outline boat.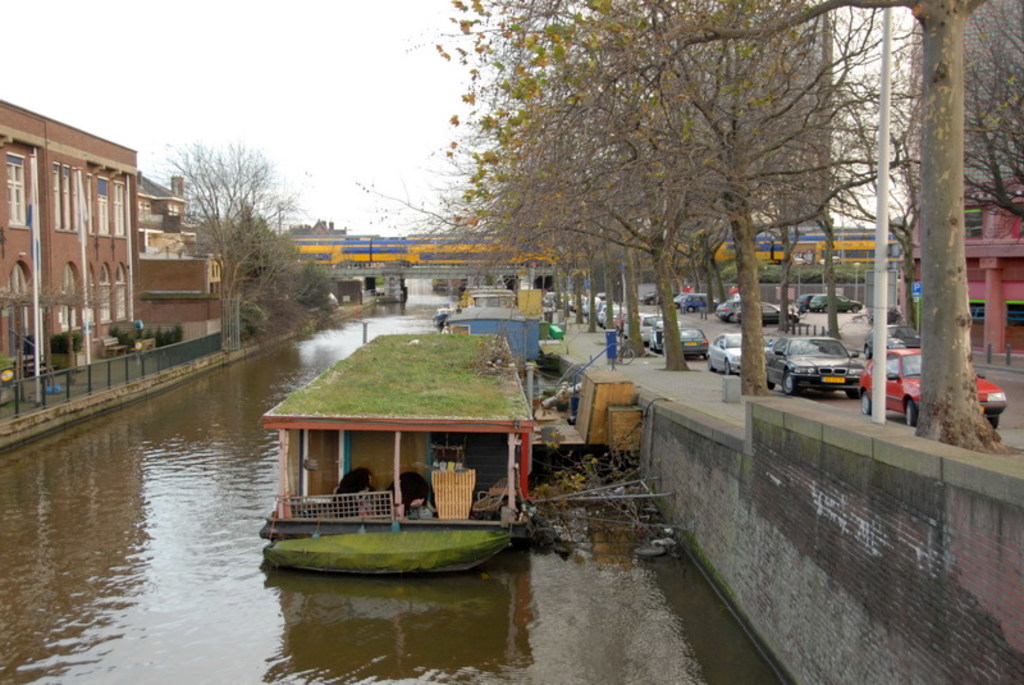
Outline: [434, 306, 541, 376].
